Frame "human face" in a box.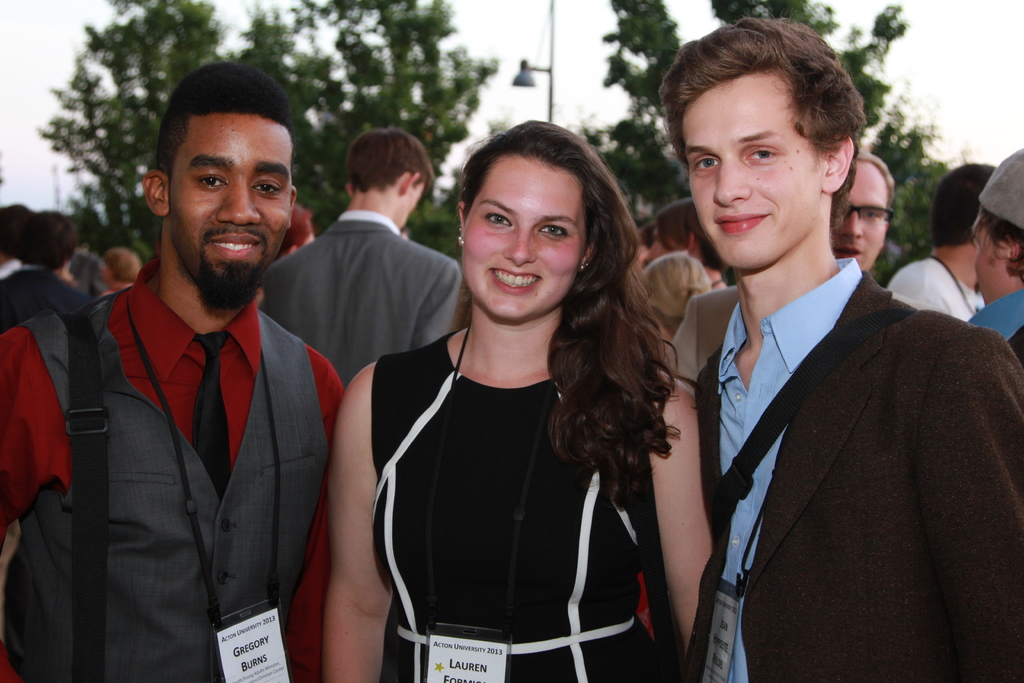
pyautogui.locateOnScreen(975, 215, 1023, 303).
